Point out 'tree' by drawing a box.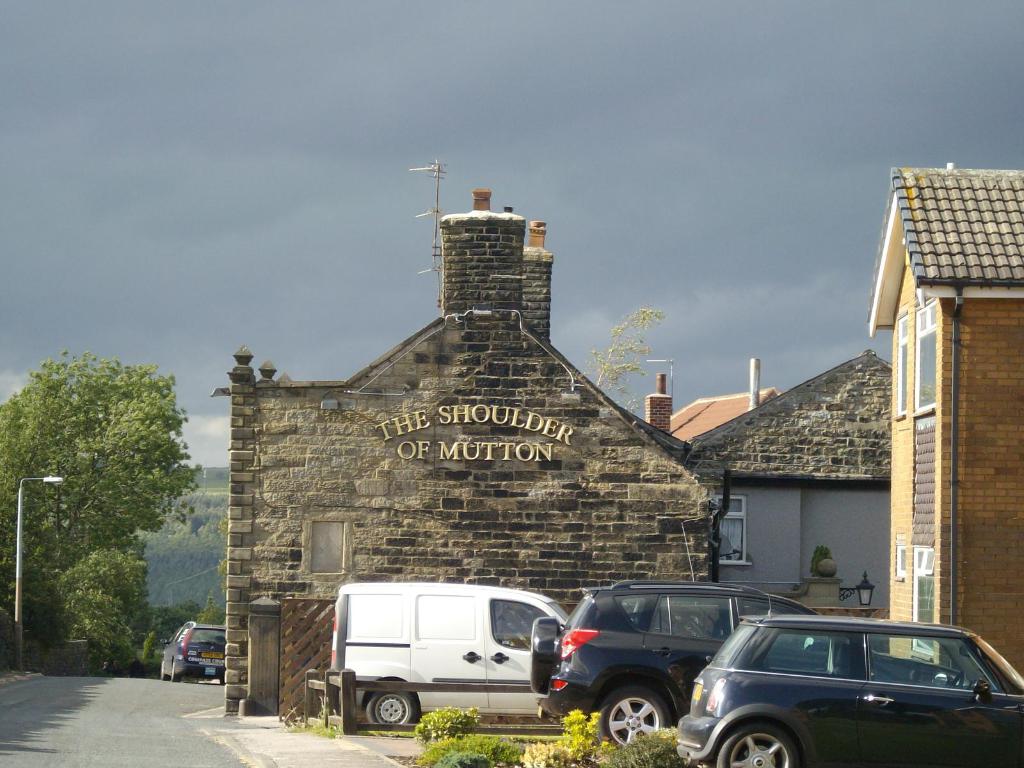
crop(220, 518, 231, 589).
